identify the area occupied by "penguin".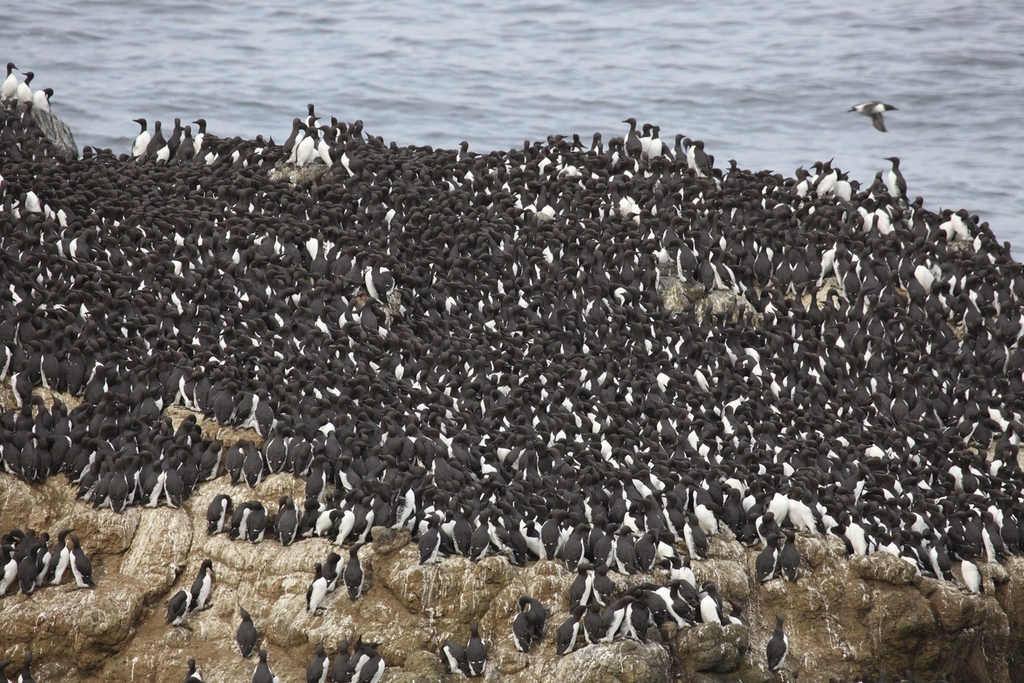
Area: [163,589,187,629].
